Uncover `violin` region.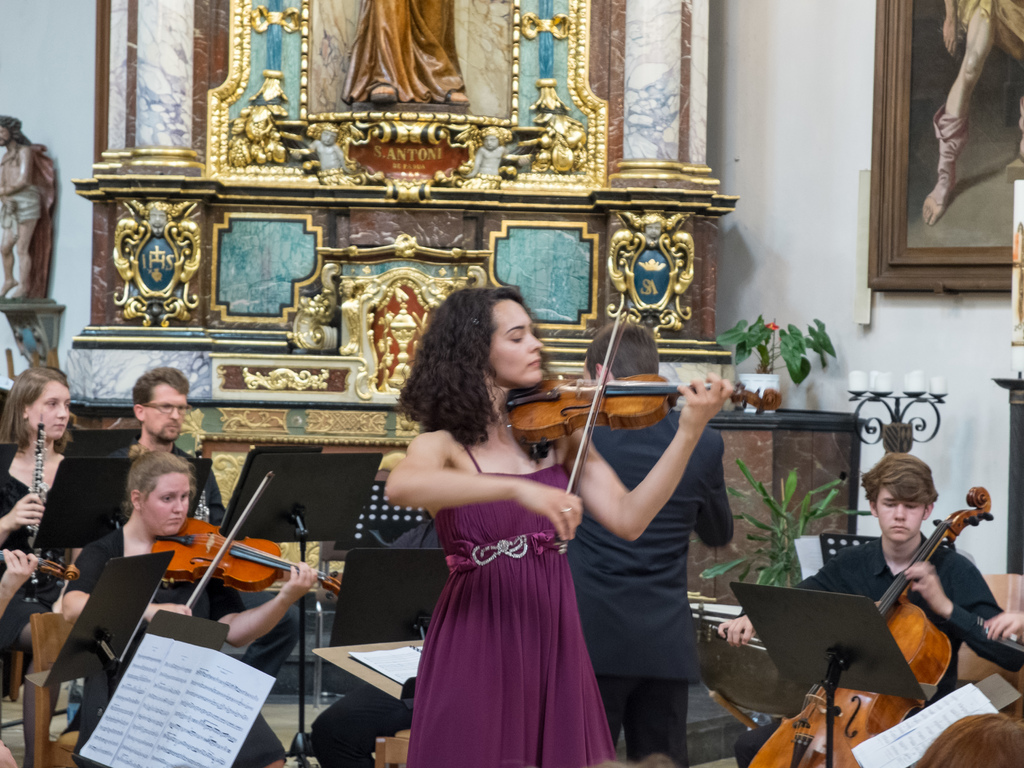
Uncovered: BBox(156, 468, 340, 611).
